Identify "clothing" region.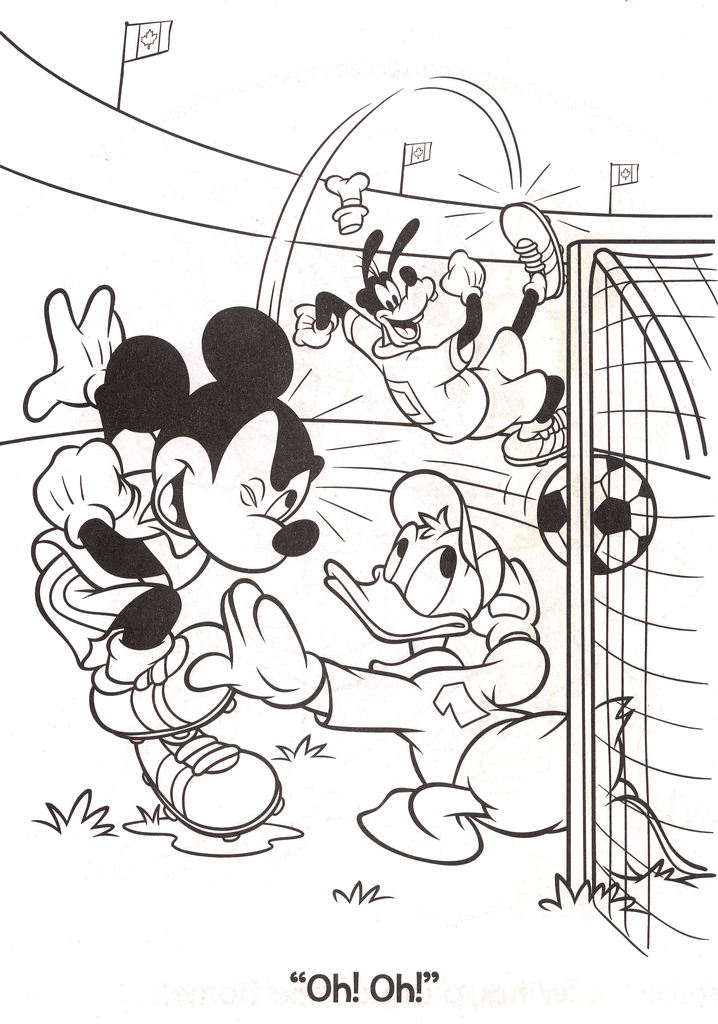
Region: 302,639,571,785.
